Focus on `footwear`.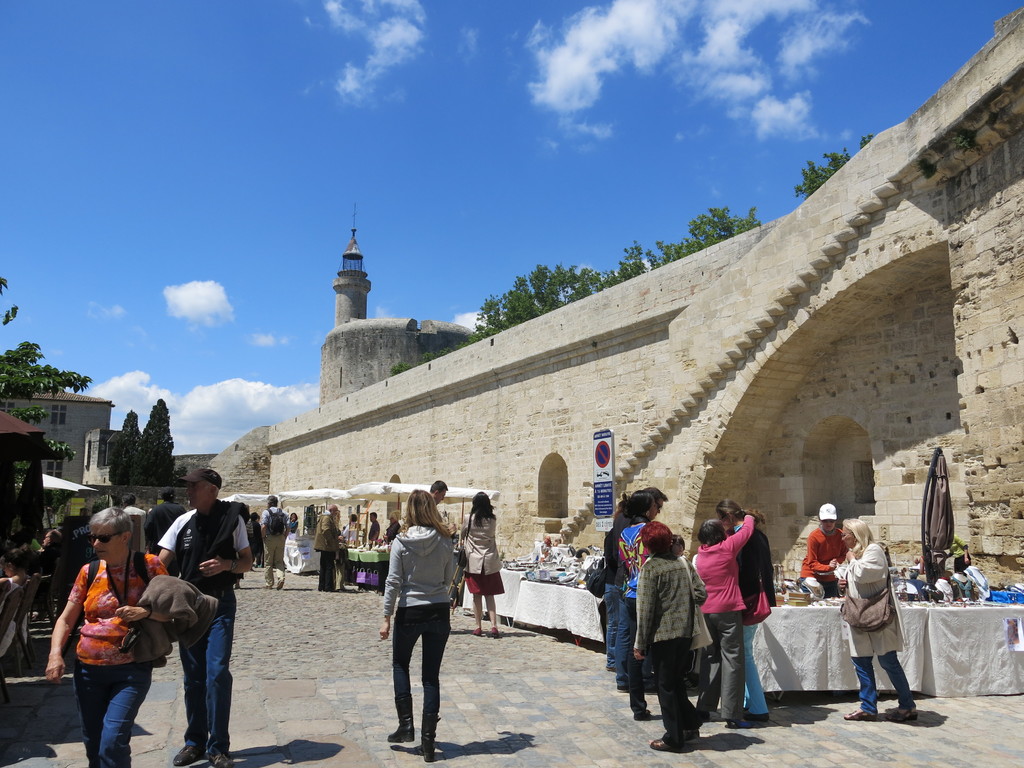
Focused at <region>387, 721, 417, 742</region>.
